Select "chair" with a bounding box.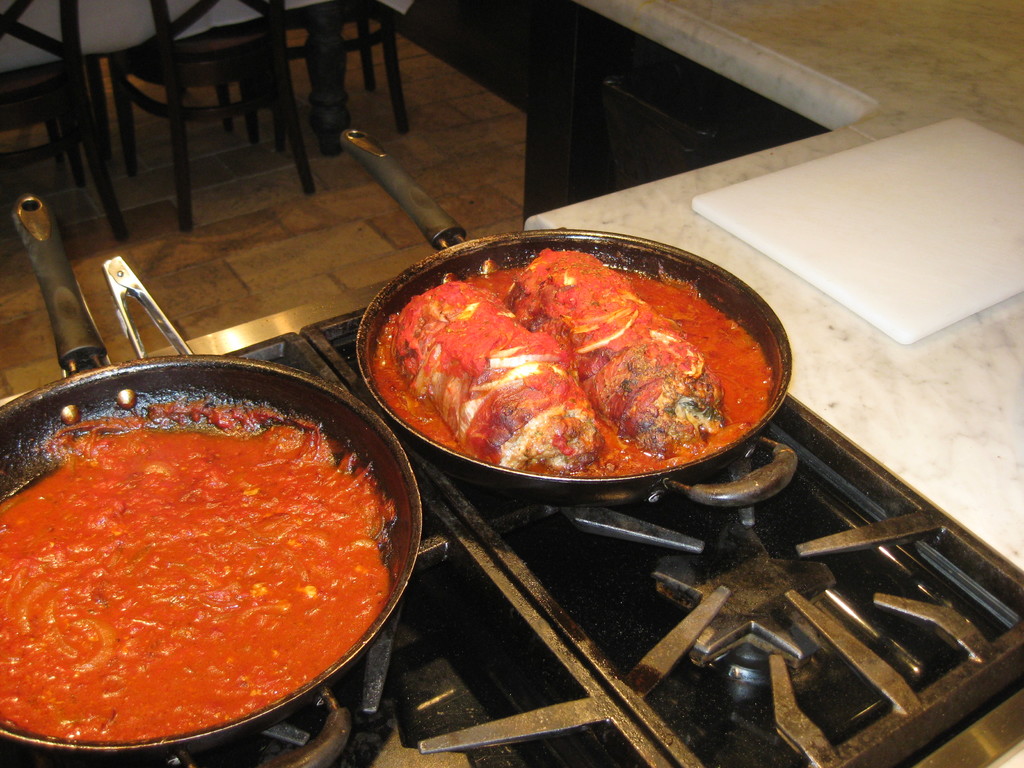
bbox=(0, 0, 125, 239).
